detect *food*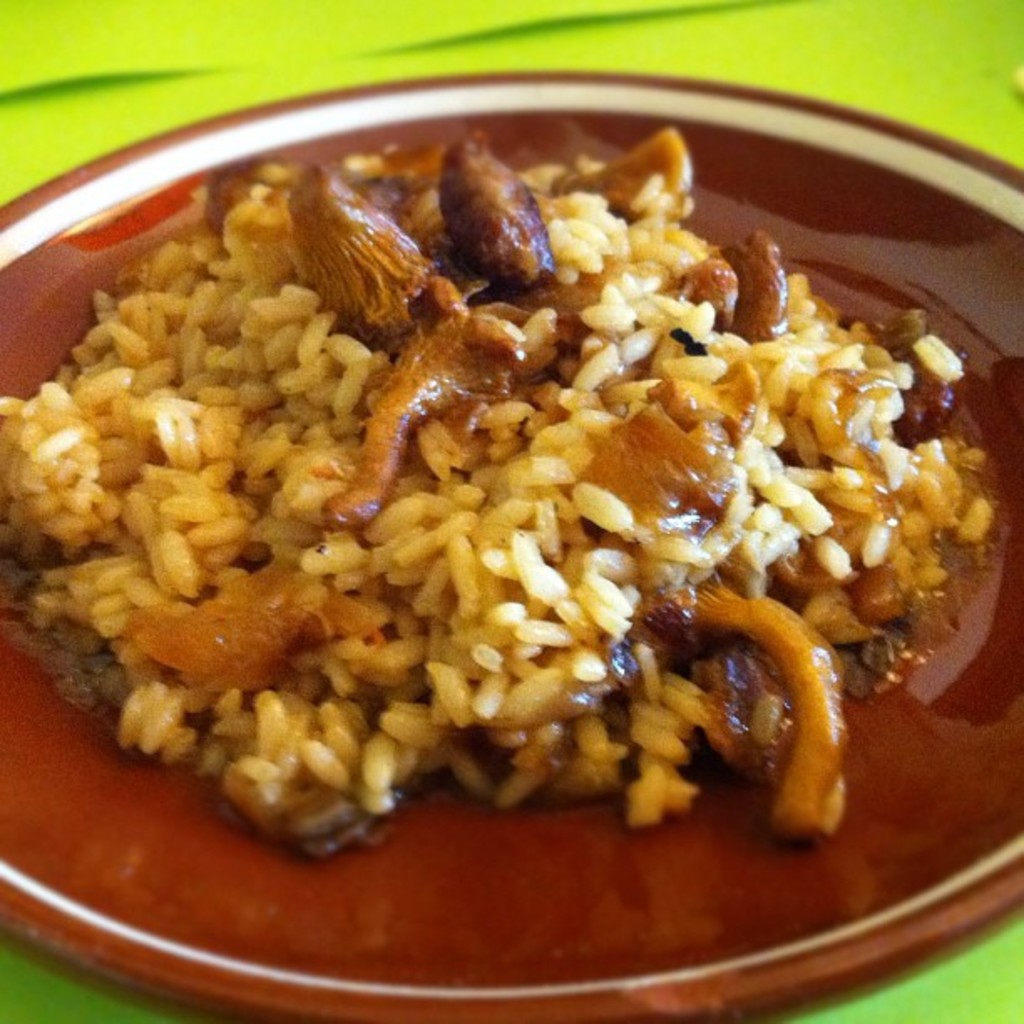
{"left": 0, "top": 89, "right": 979, "bottom": 910}
